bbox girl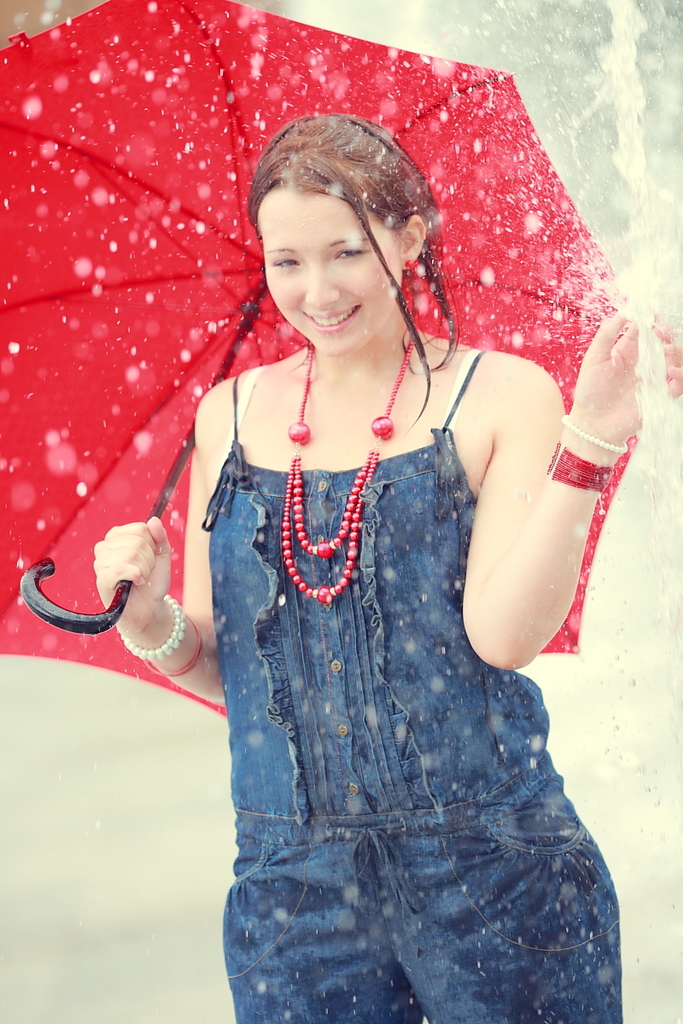
{"left": 83, "top": 112, "right": 682, "bottom": 1023}
